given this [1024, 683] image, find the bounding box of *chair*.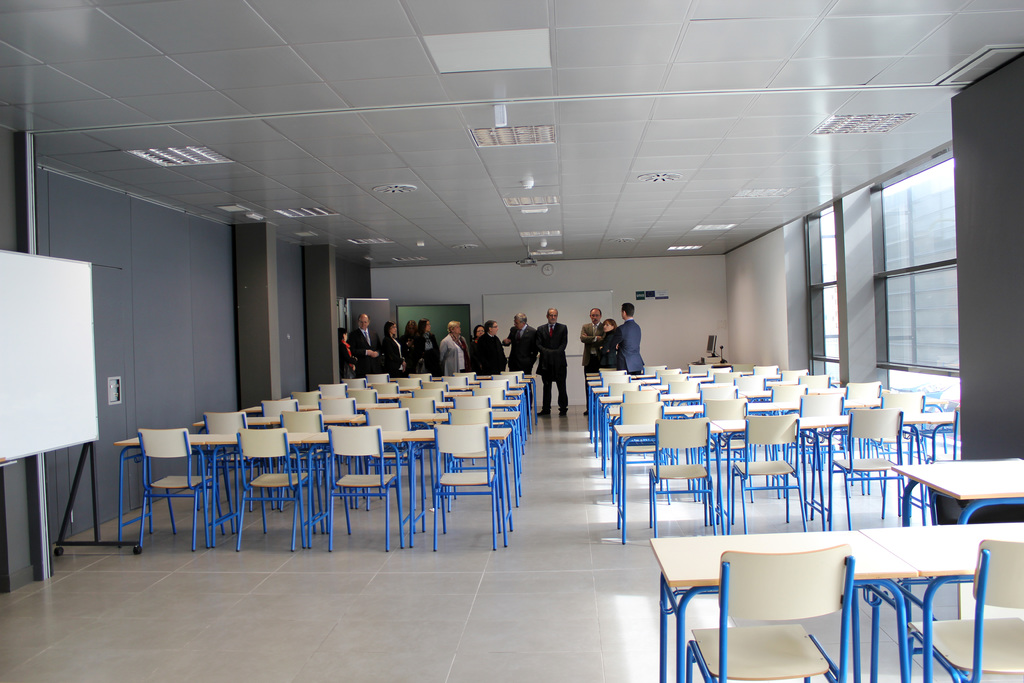
locate(847, 379, 881, 402).
